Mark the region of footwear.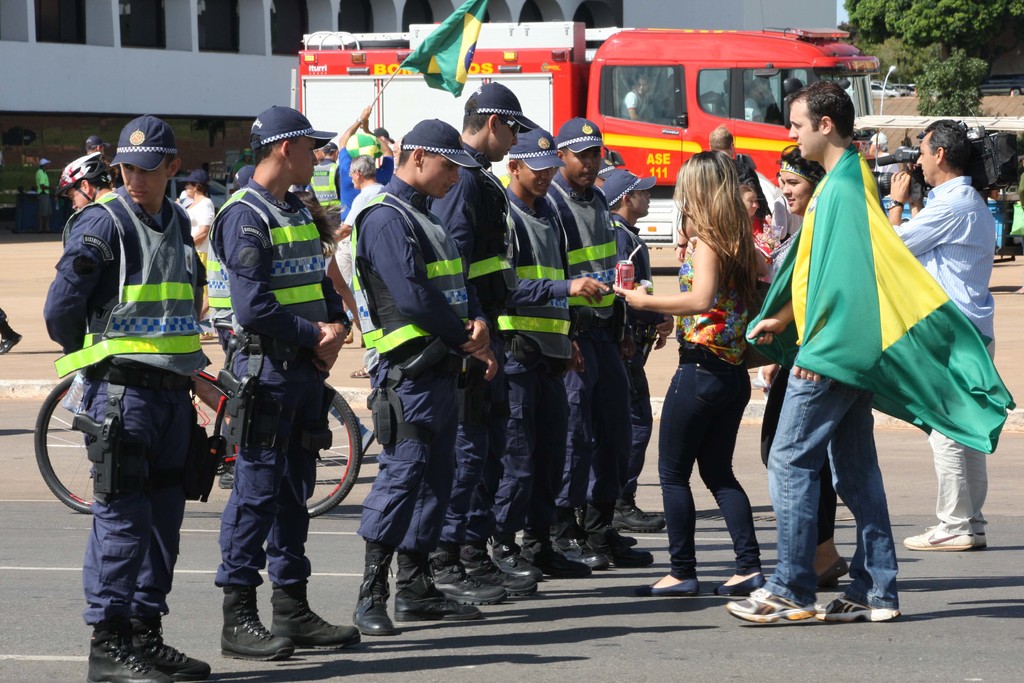
Region: 634:579:698:595.
